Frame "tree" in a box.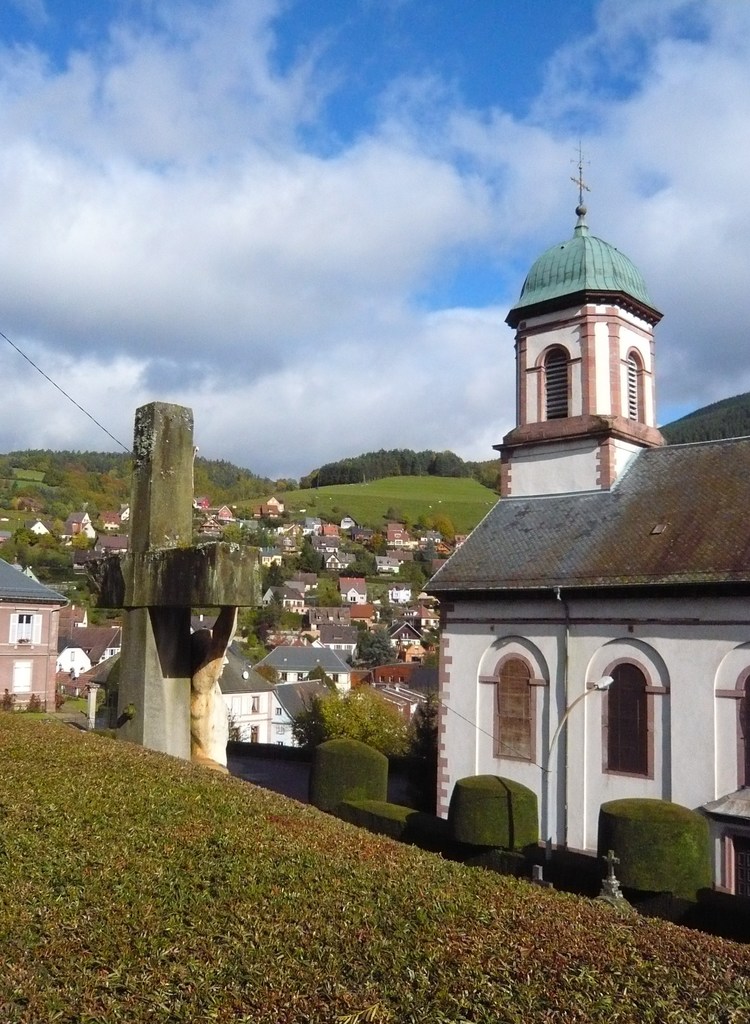
(291,570,349,610).
